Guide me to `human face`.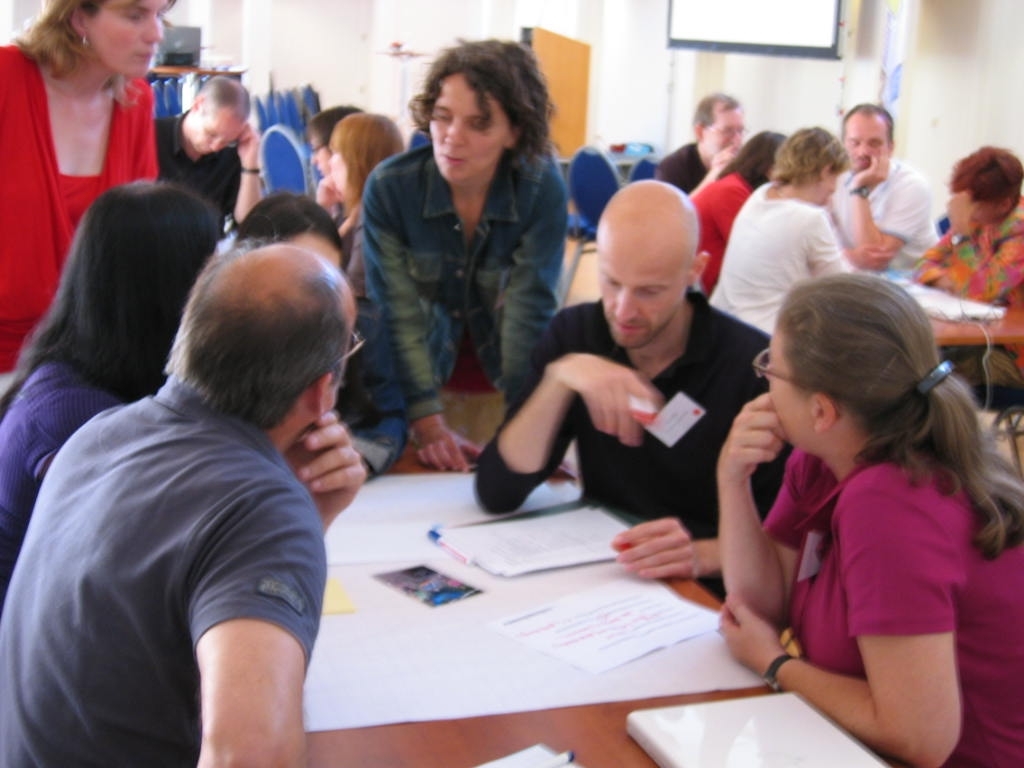
Guidance: [x1=768, y1=329, x2=814, y2=440].
